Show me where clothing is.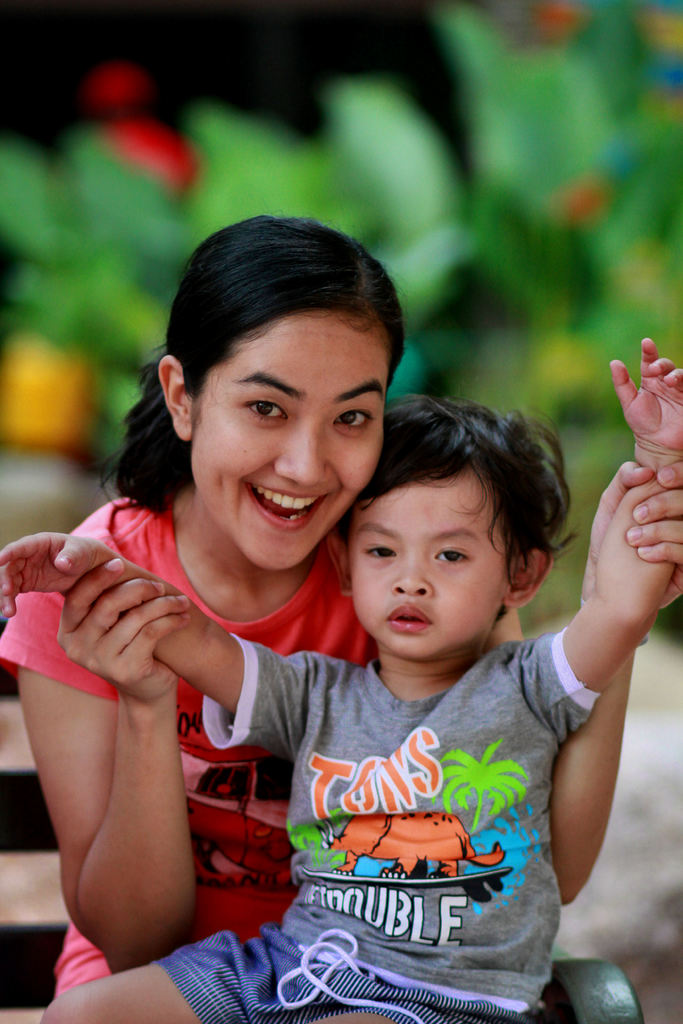
clothing is at rect(0, 495, 382, 998).
